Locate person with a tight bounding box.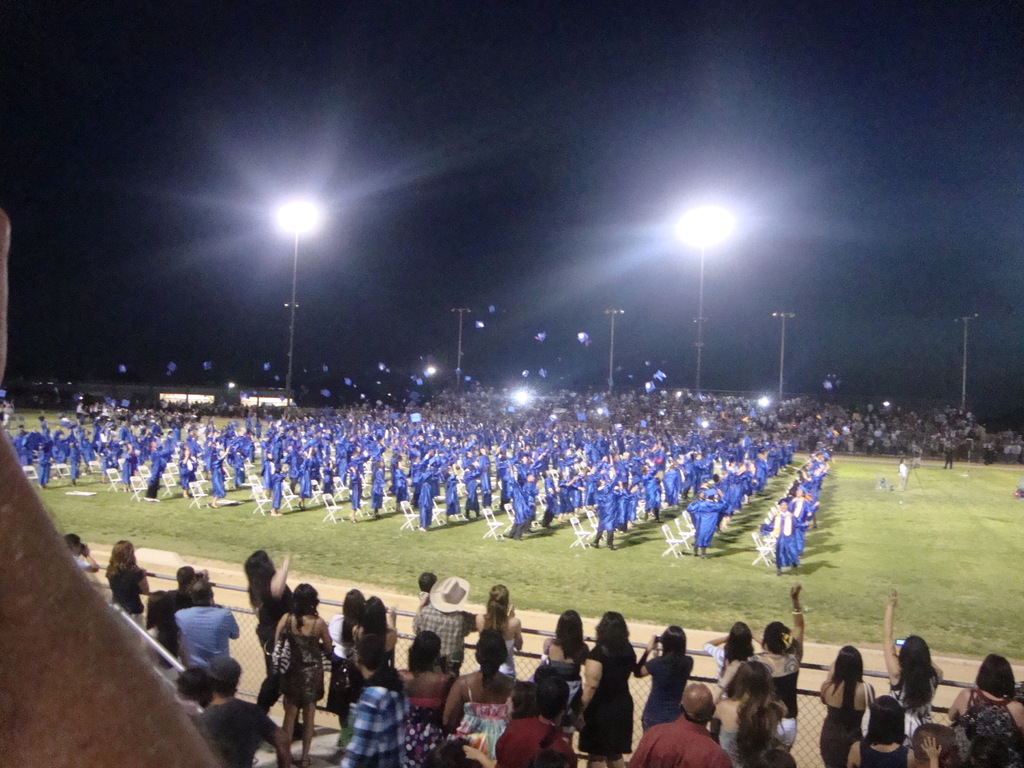
{"x1": 947, "y1": 449, "x2": 949, "y2": 461}.
